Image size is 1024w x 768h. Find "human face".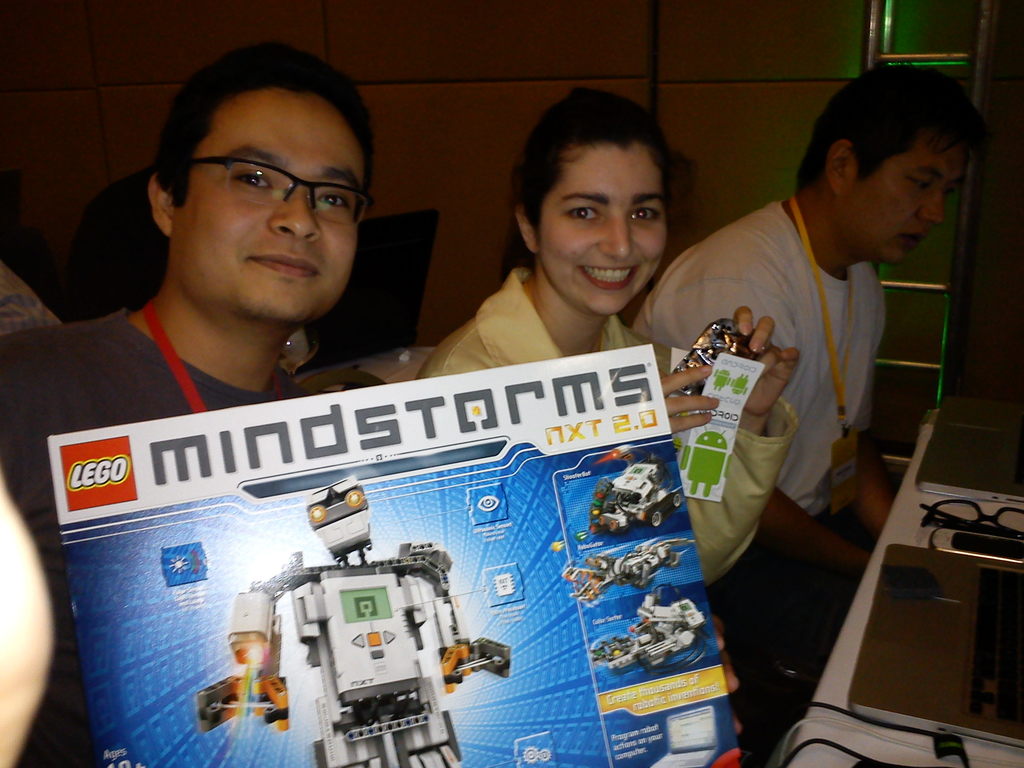
box(172, 84, 369, 318).
